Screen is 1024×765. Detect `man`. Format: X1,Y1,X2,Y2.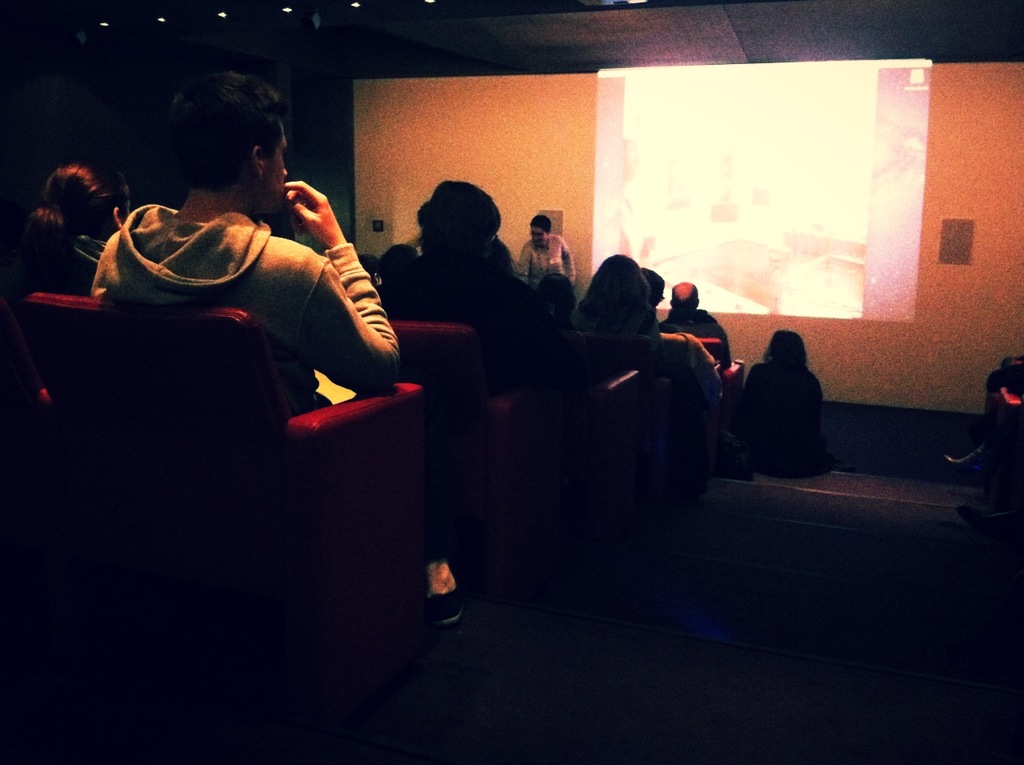
514,214,582,298.
